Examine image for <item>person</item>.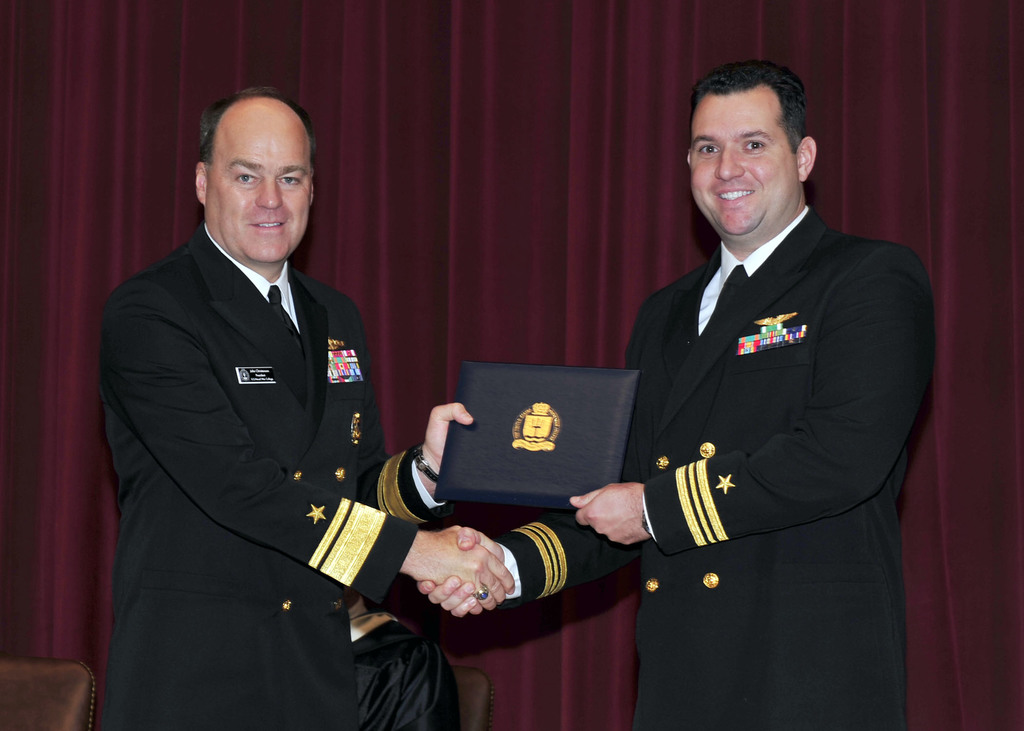
Examination result: [x1=98, y1=90, x2=445, y2=730].
